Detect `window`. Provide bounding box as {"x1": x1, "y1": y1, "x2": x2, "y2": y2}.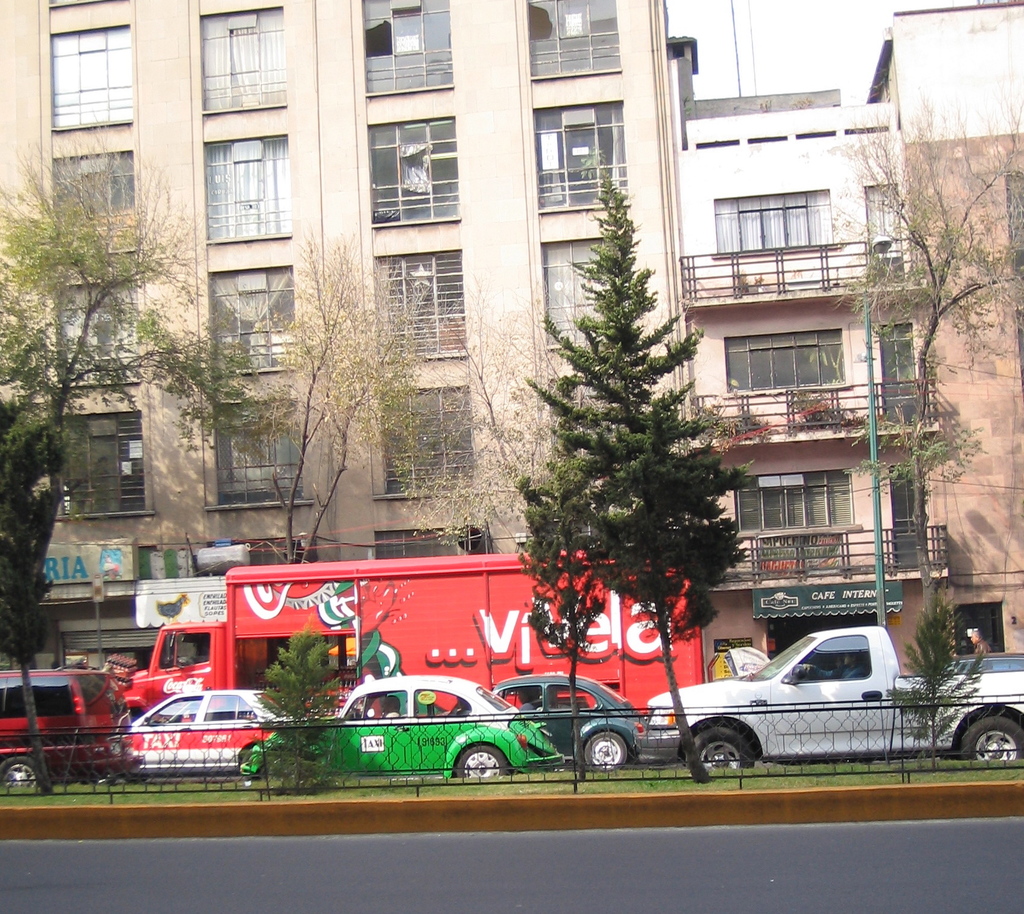
{"x1": 540, "y1": 240, "x2": 627, "y2": 344}.
